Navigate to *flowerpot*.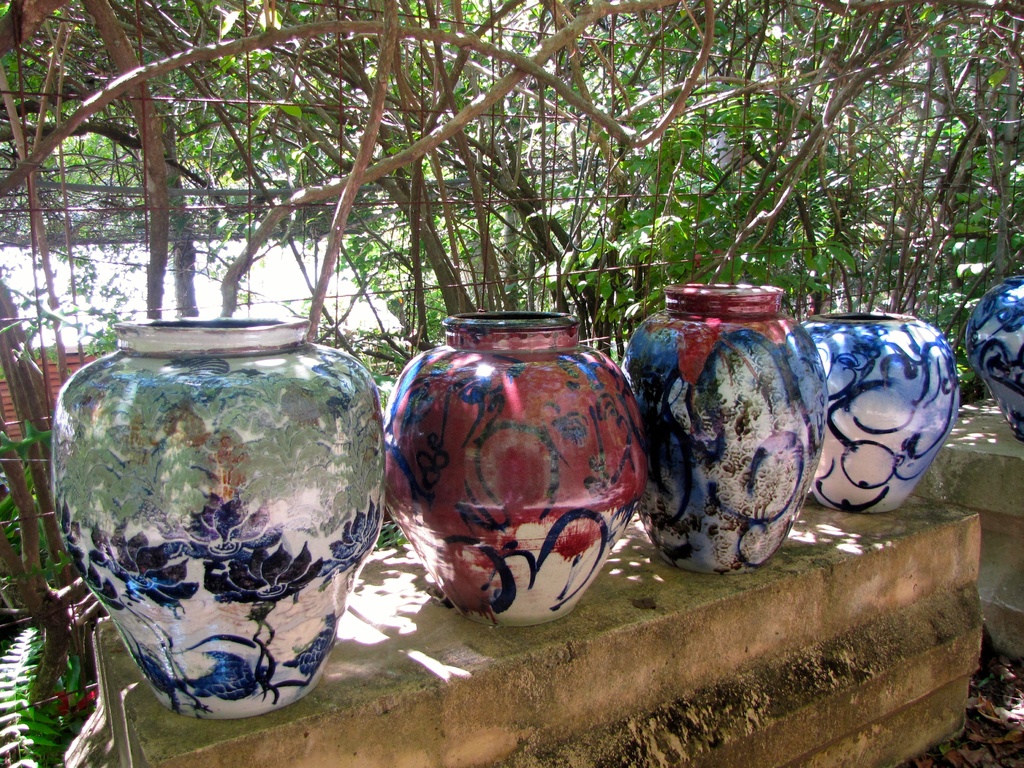
Navigation target: rect(56, 316, 387, 711).
